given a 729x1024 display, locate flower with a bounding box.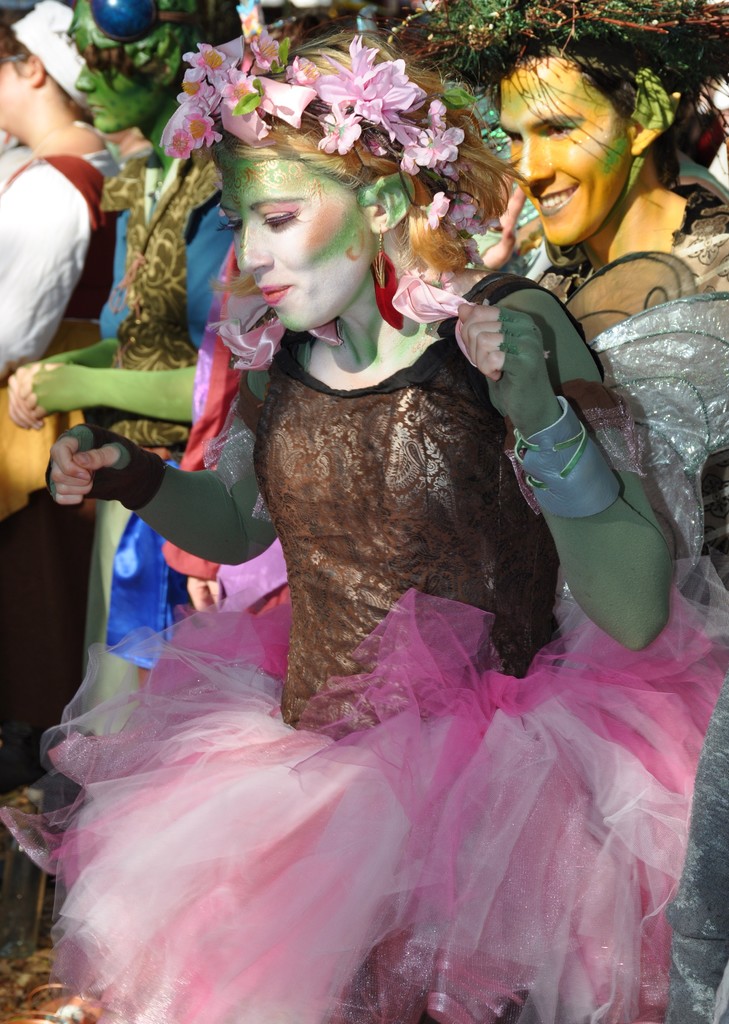
Located: Rect(161, 125, 193, 162).
